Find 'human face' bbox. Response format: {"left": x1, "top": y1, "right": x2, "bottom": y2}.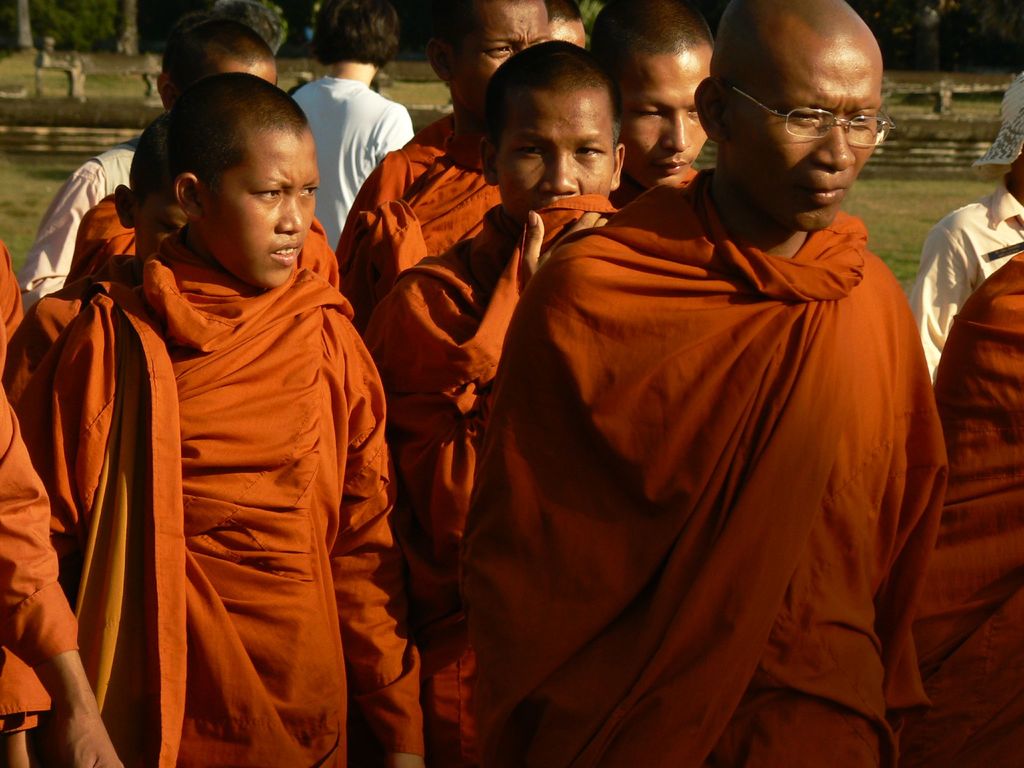
{"left": 623, "top": 48, "right": 712, "bottom": 186}.
